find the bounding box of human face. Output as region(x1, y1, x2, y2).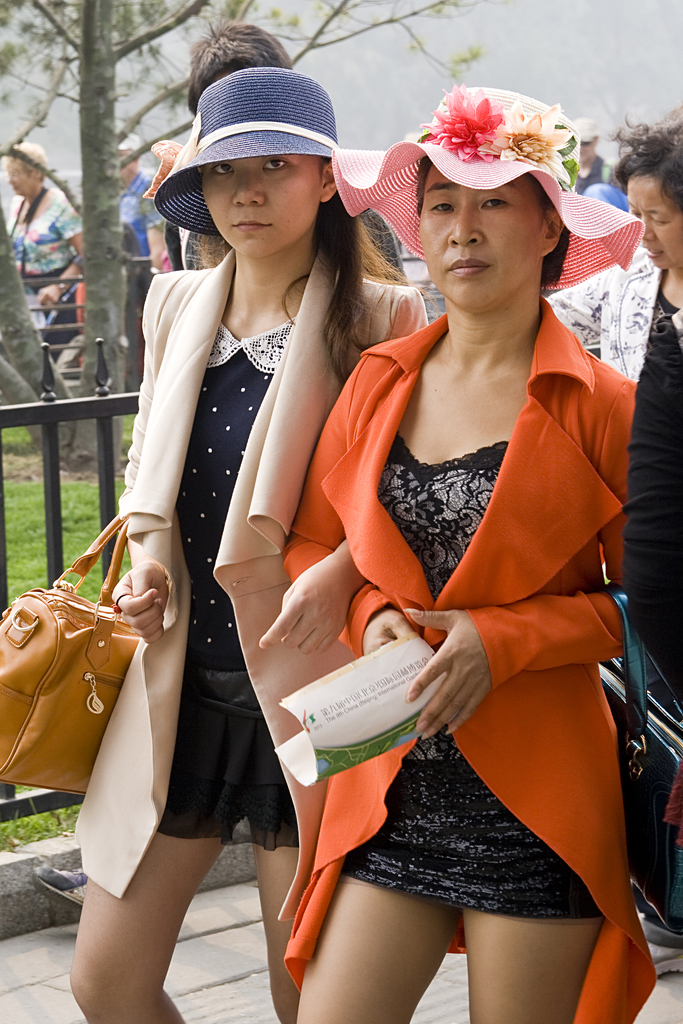
region(419, 168, 545, 310).
